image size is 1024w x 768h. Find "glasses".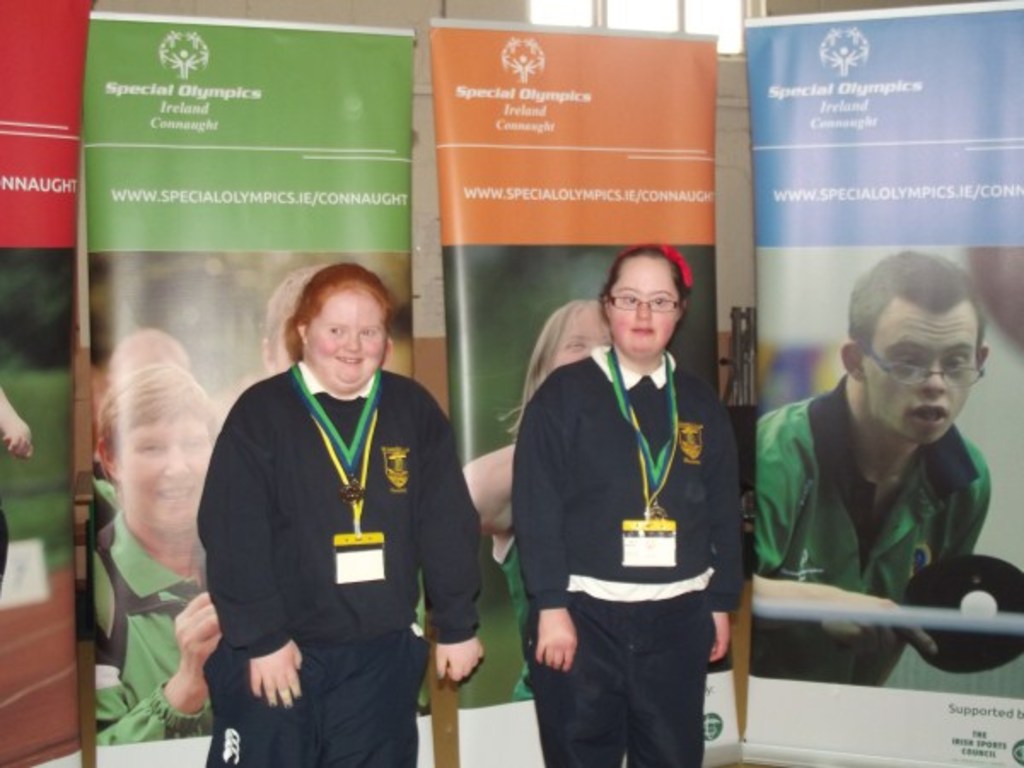
<box>864,341,985,387</box>.
